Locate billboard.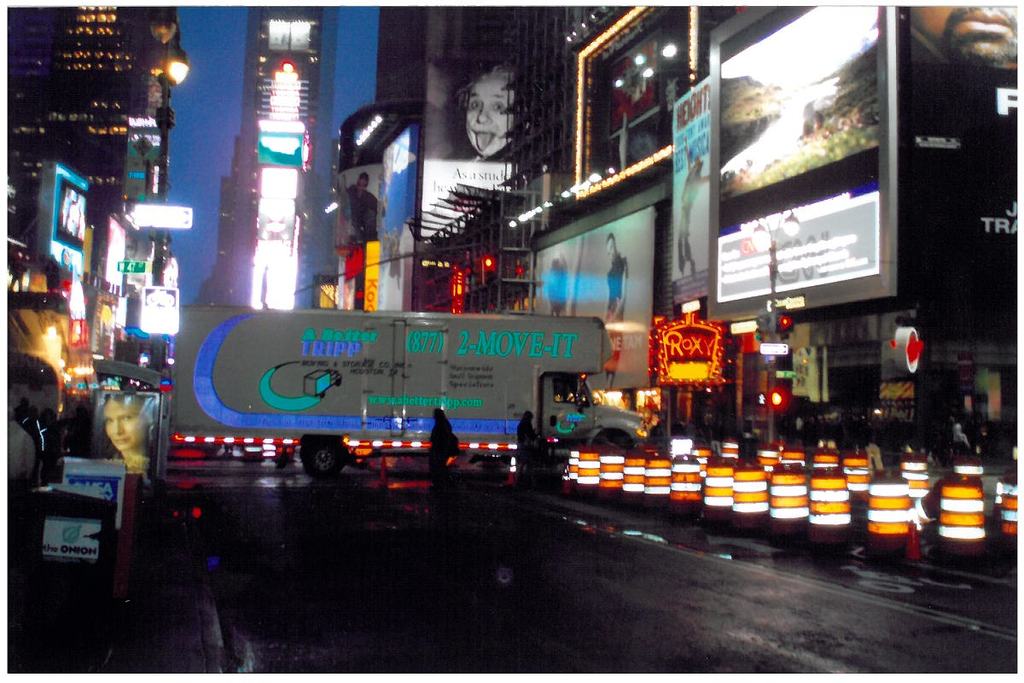
Bounding box: [719,0,893,196].
